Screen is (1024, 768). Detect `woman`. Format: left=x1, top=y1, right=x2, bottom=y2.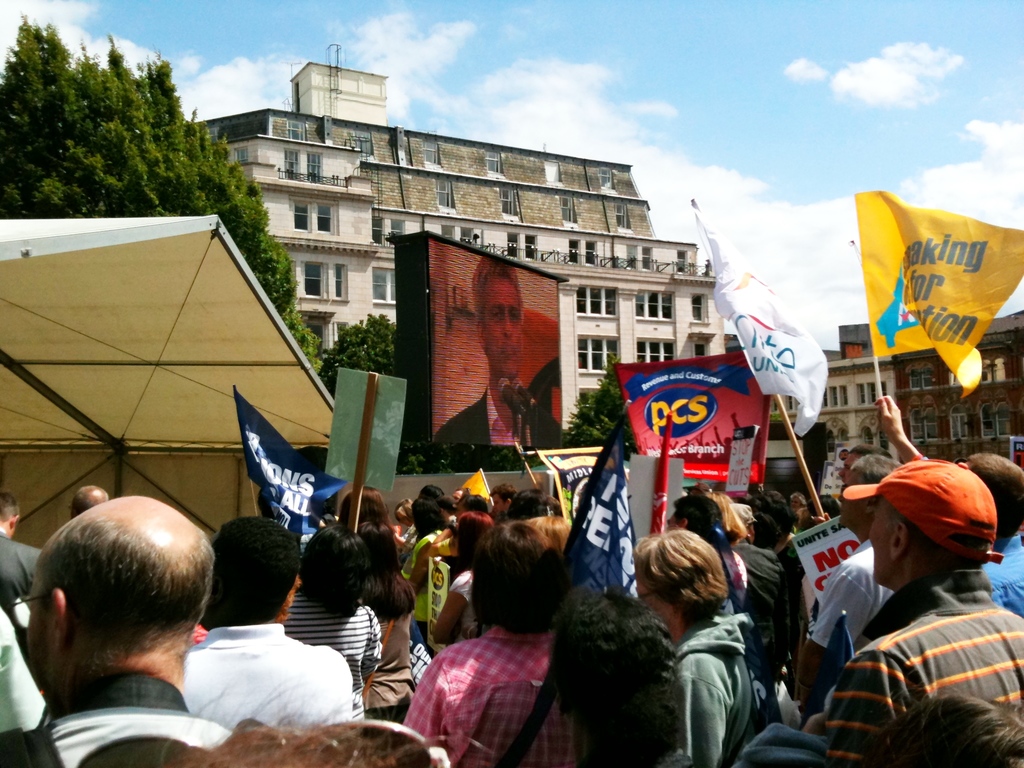
left=647, top=527, right=789, bottom=758.
